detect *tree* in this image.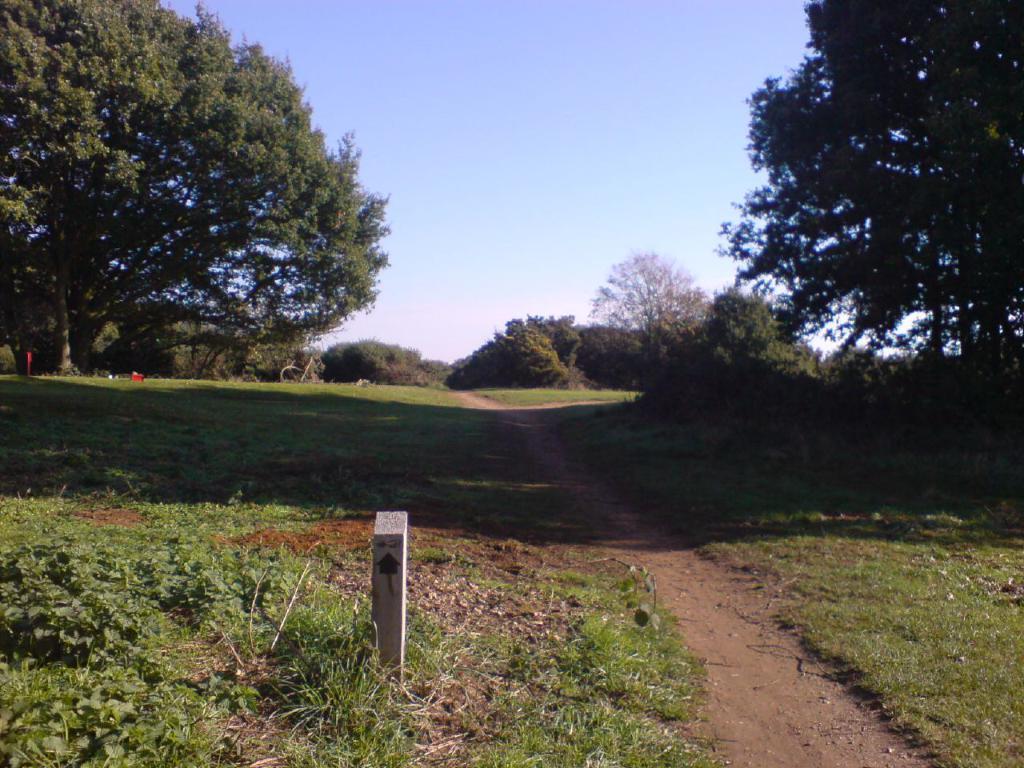
Detection: <box>322,335,427,389</box>.
